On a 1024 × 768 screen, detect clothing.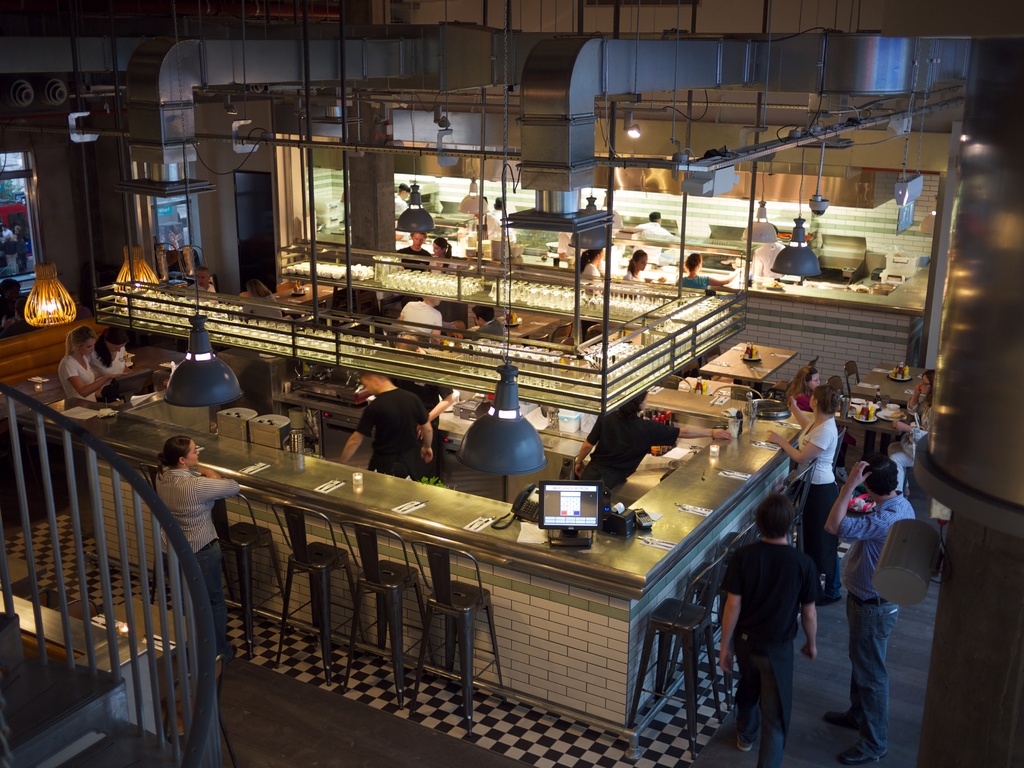
[x1=355, y1=383, x2=434, y2=481].
